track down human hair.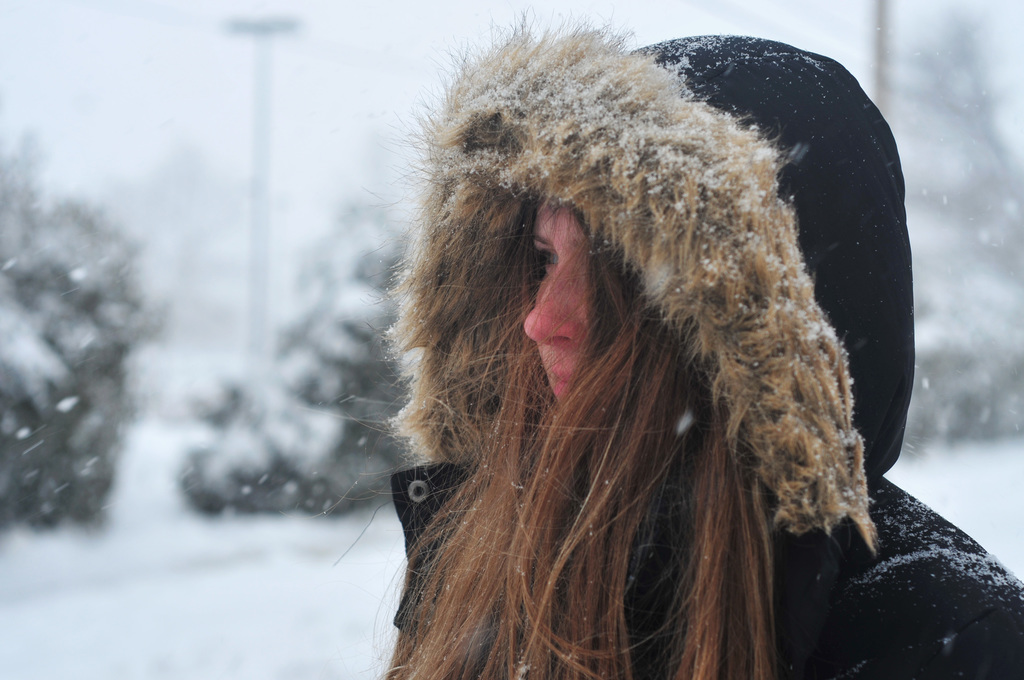
Tracked to x1=347 y1=48 x2=804 y2=679.
